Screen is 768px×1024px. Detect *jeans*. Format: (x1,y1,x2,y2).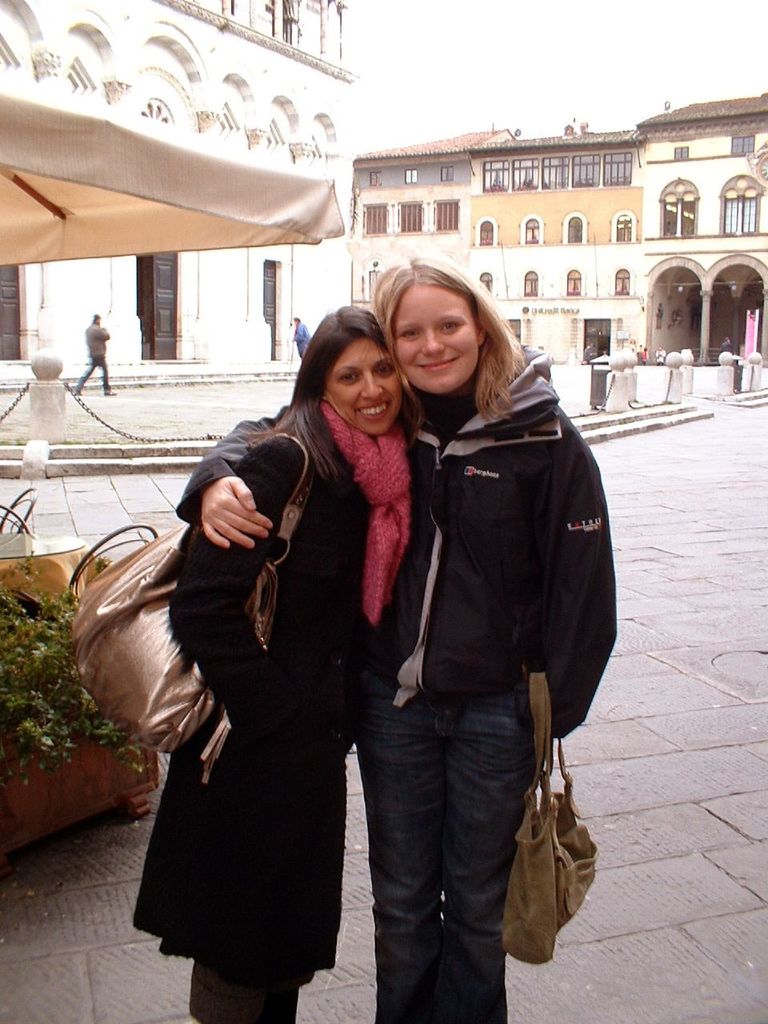
(341,654,577,1022).
